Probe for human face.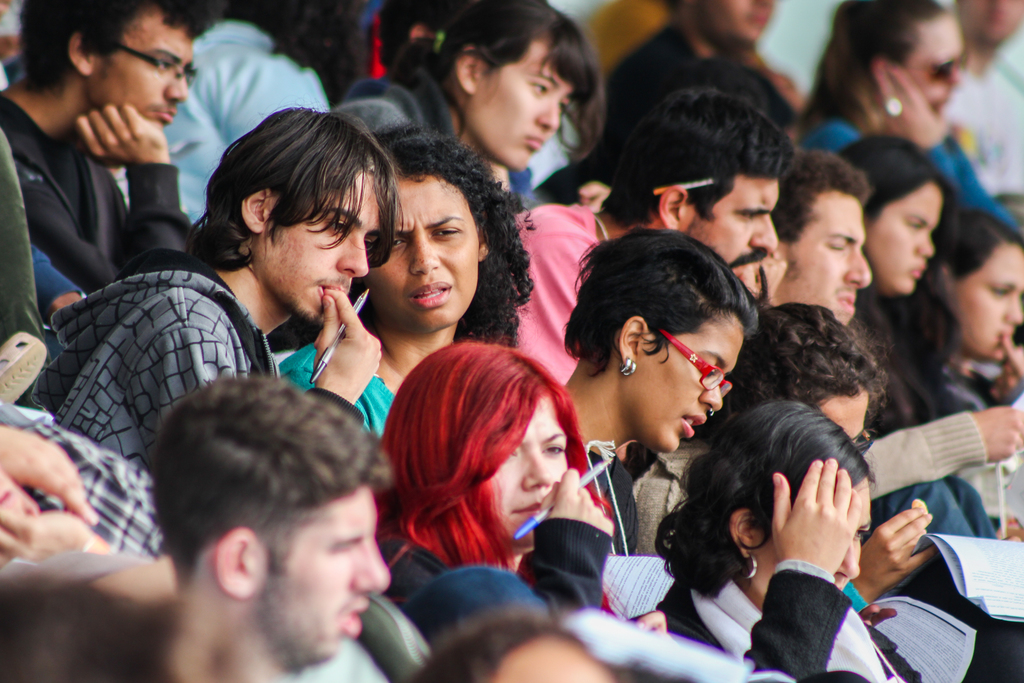
Probe result: 92 10 196 129.
